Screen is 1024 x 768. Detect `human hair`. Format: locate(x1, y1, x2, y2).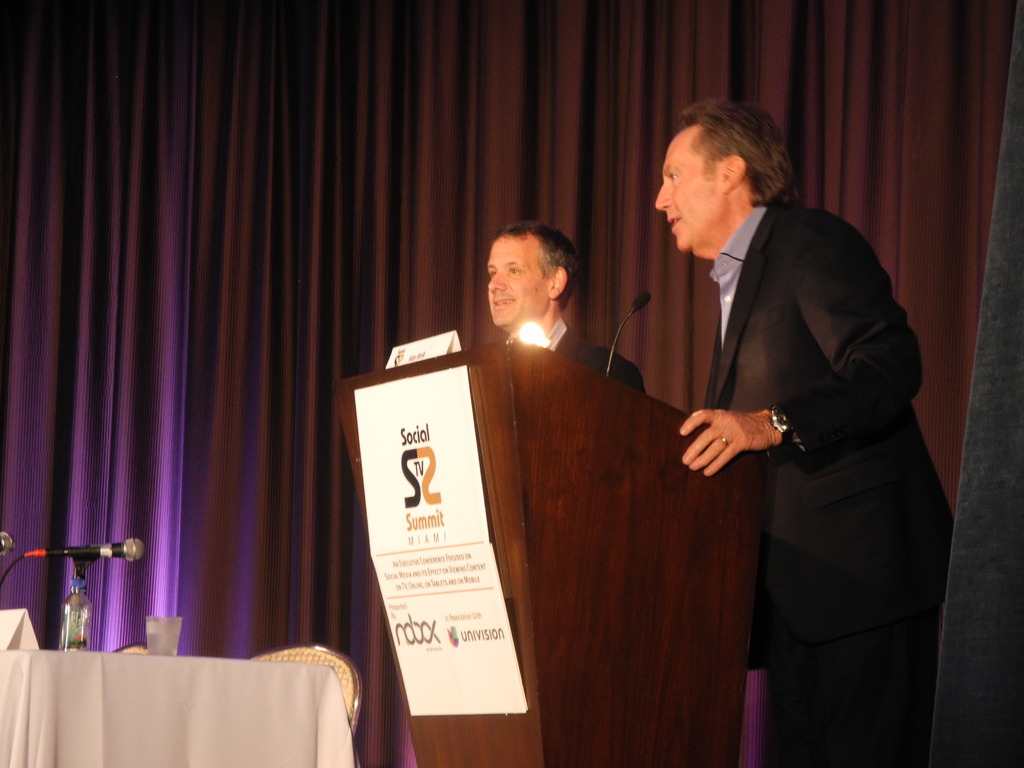
locate(483, 220, 583, 317).
